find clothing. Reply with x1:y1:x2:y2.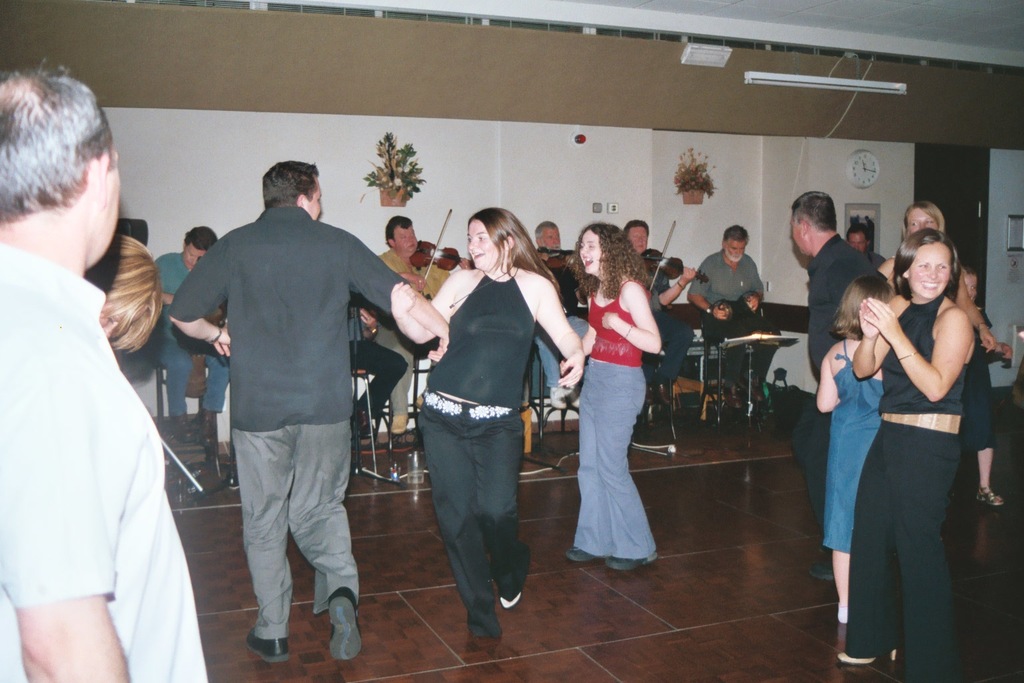
959:307:997:452.
